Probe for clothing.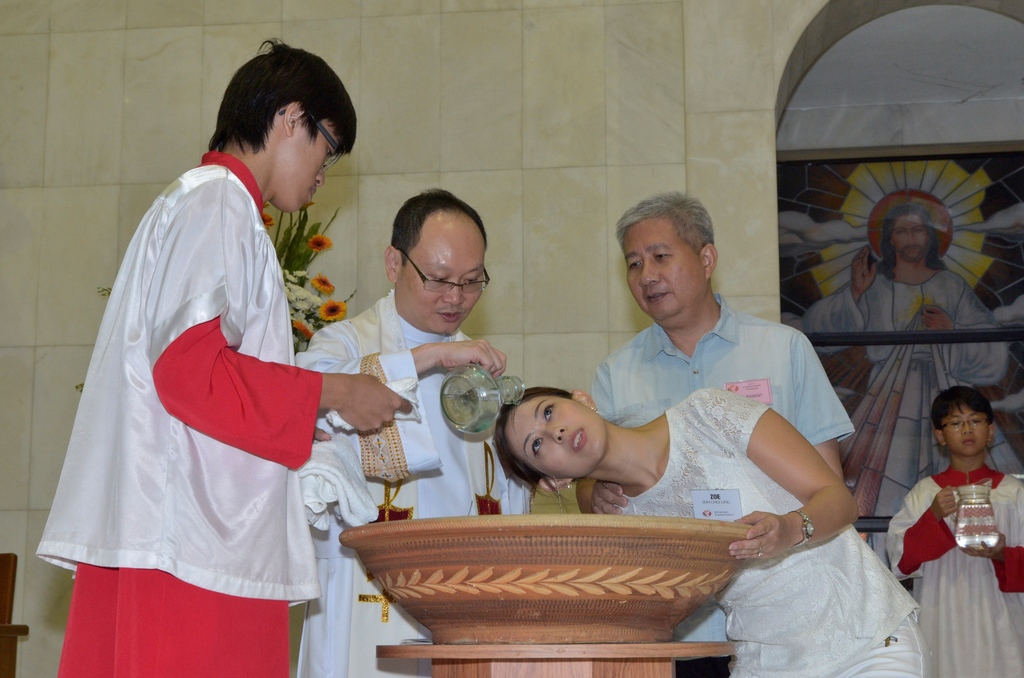
Probe result: <region>299, 291, 535, 677</region>.
